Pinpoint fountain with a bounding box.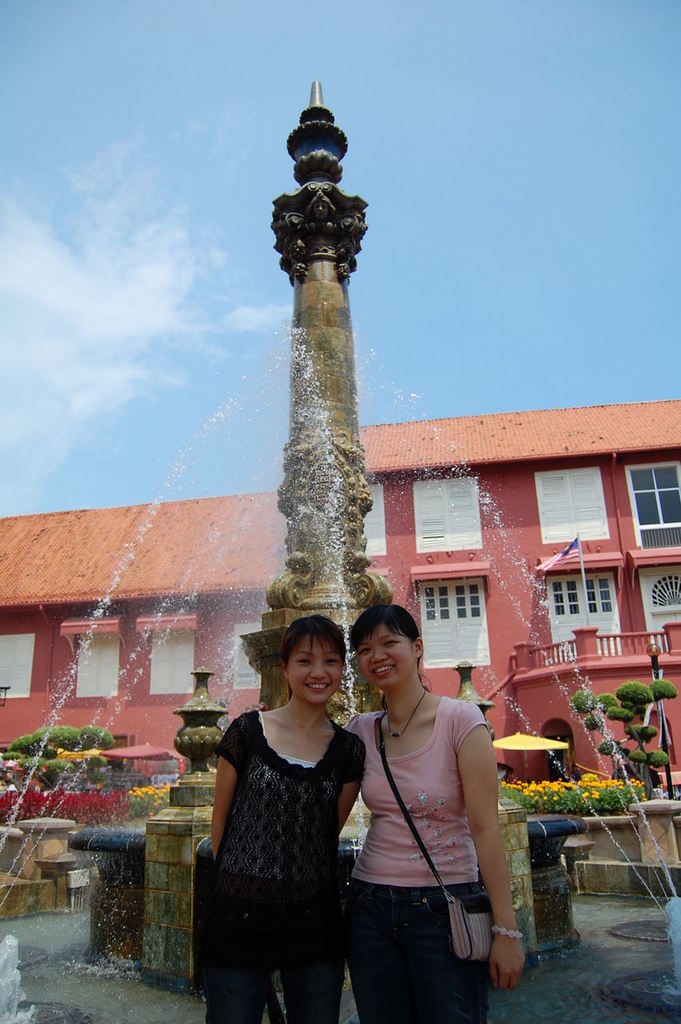
box(129, 110, 543, 990).
